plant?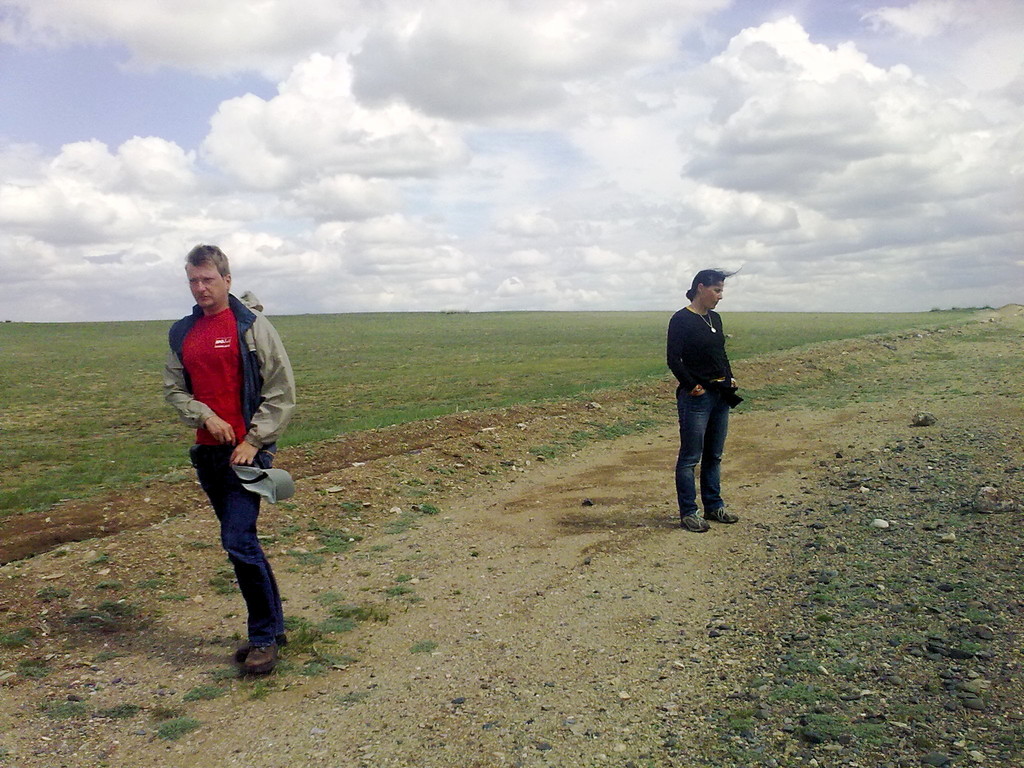
region(396, 573, 414, 583)
